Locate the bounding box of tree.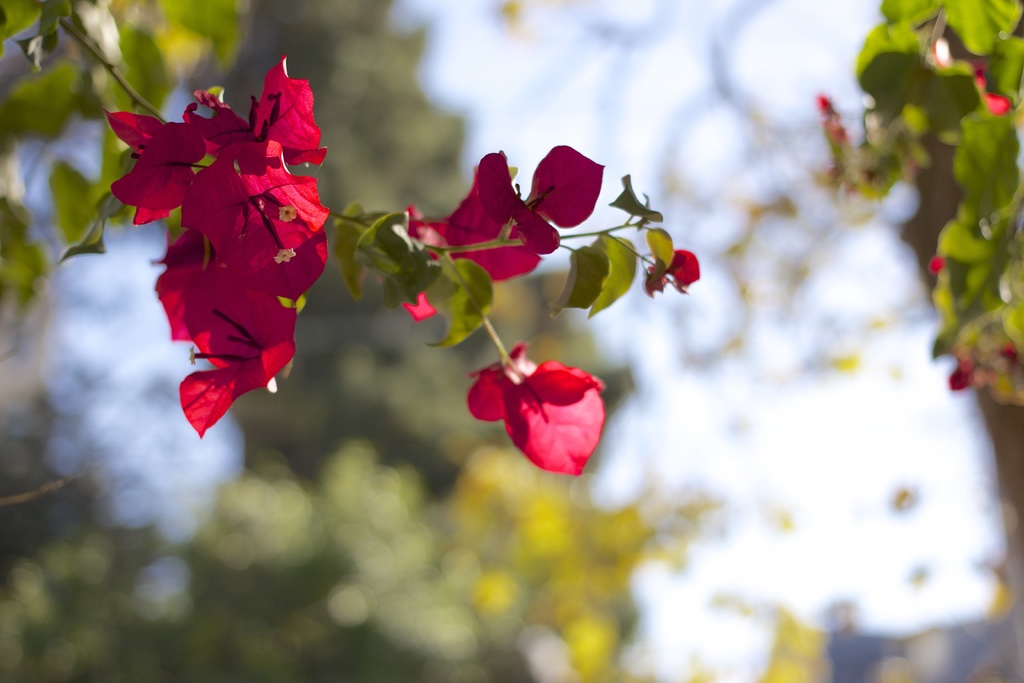
Bounding box: <bbox>0, 0, 701, 477</bbox>.
